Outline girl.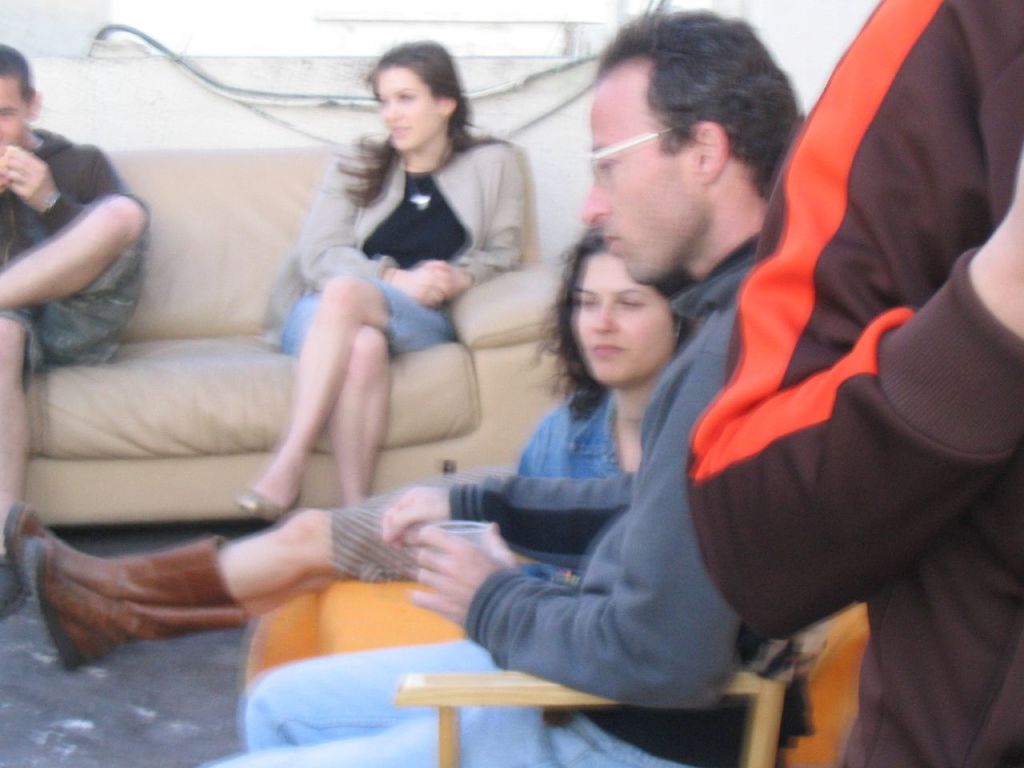
Outline: rect(0, 234, 714, 668).
